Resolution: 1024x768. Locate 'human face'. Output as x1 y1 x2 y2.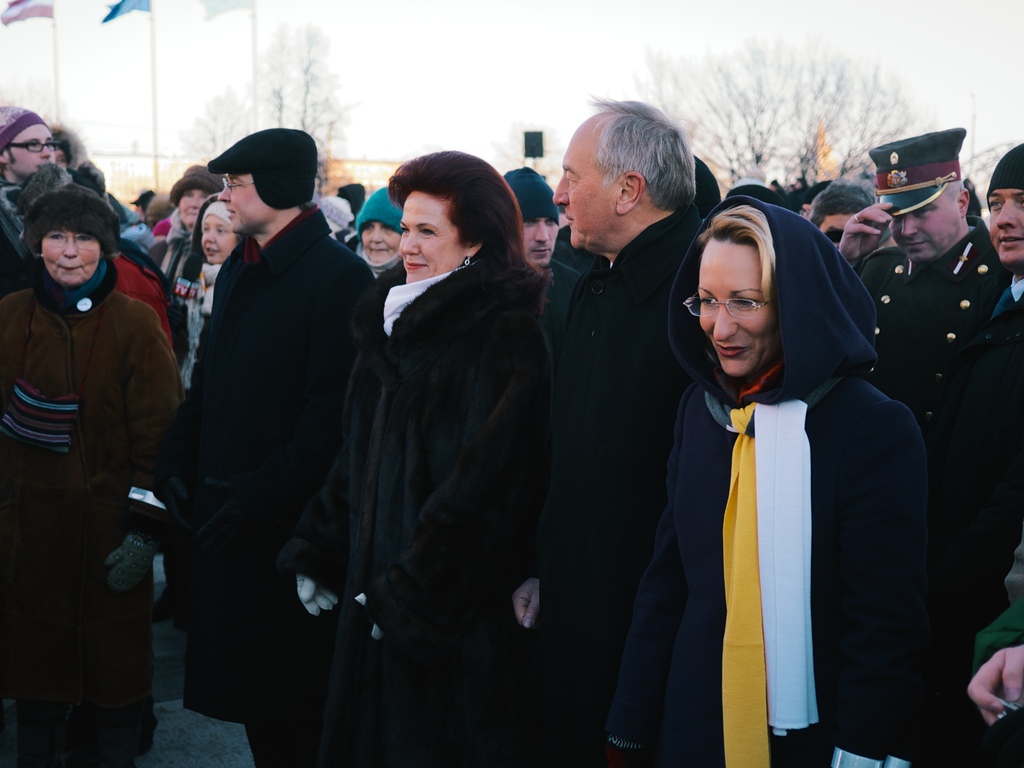
396 190 466 282.
